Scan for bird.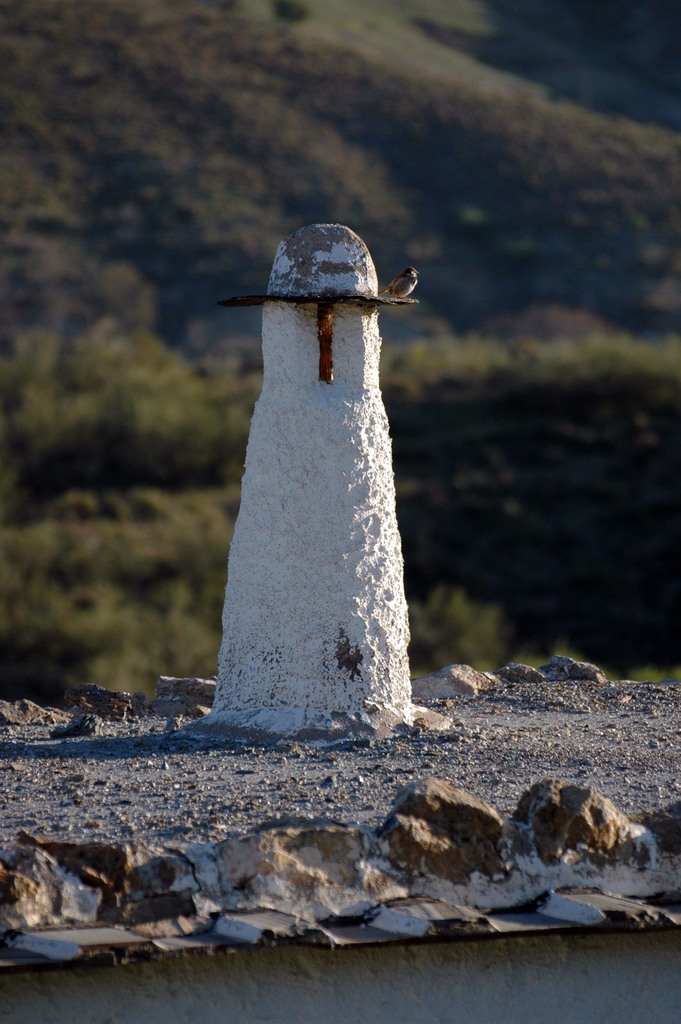
Scan result: (x1=381, y1=258, x2=423, y2=296).
